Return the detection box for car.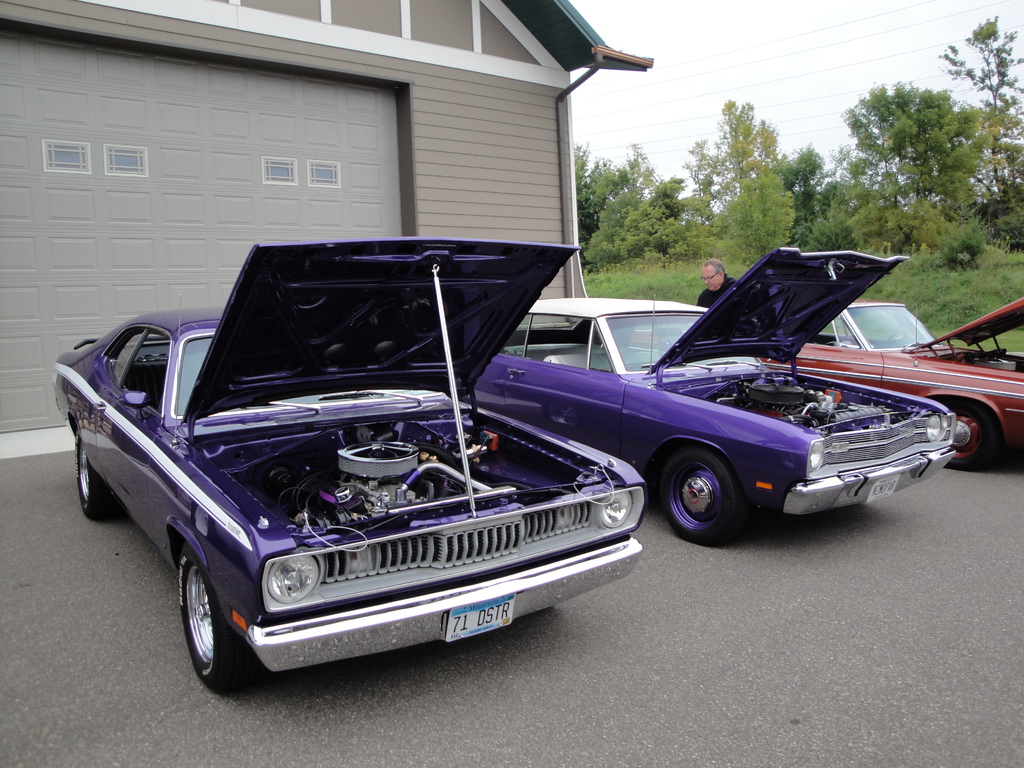
rect(470, 241, 960, 540).
